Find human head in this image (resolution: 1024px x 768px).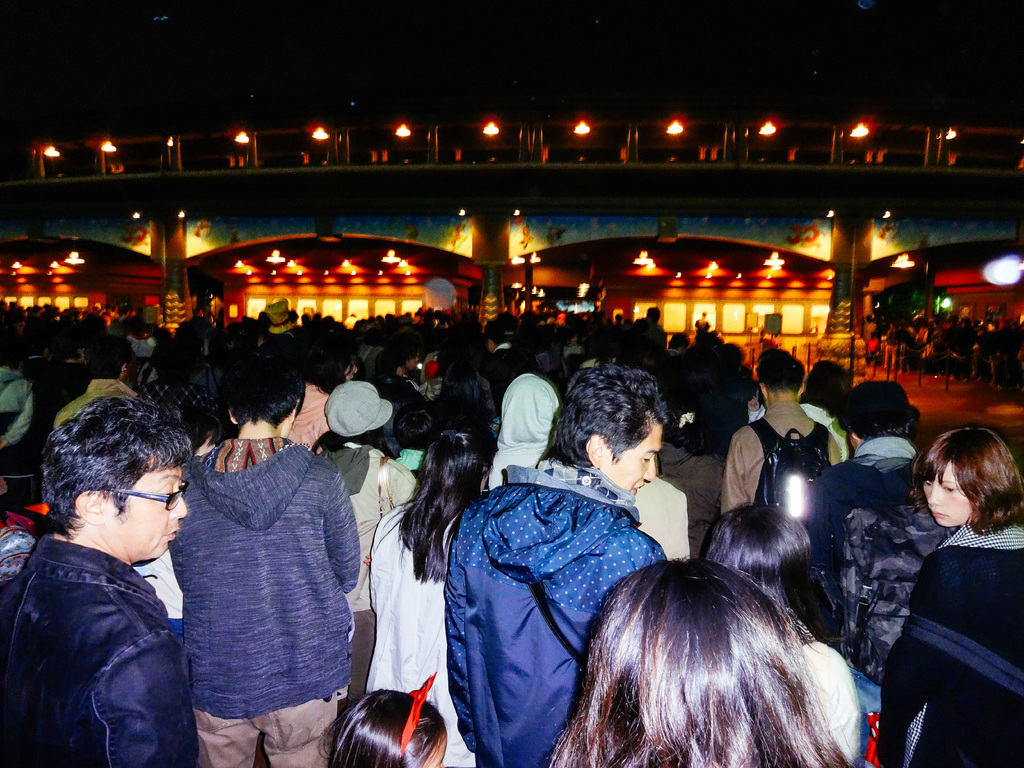
x1=545, y1=557, x2=846, y2=767.
